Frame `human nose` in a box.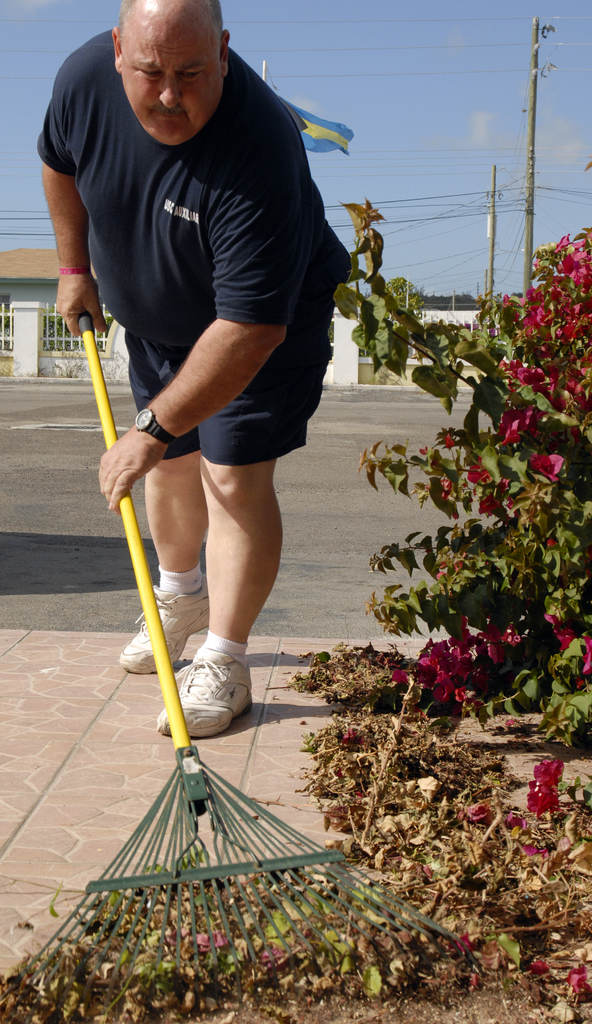
Rect(154, 68, 183, 109).
